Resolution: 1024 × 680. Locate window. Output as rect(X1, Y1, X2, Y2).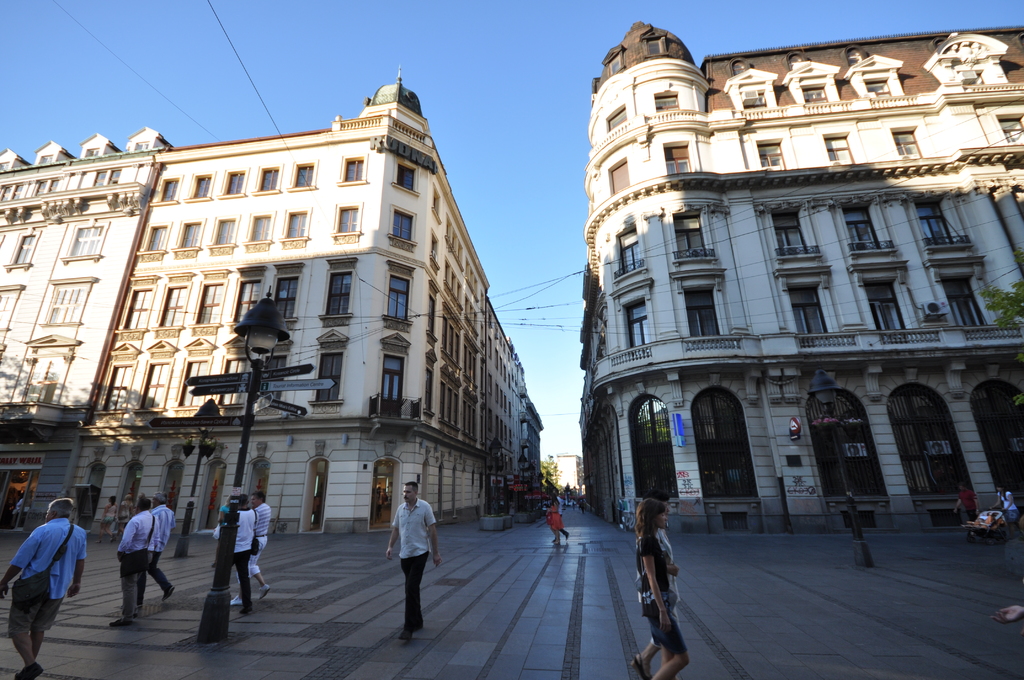
rect(506, 400, 515, 418).
